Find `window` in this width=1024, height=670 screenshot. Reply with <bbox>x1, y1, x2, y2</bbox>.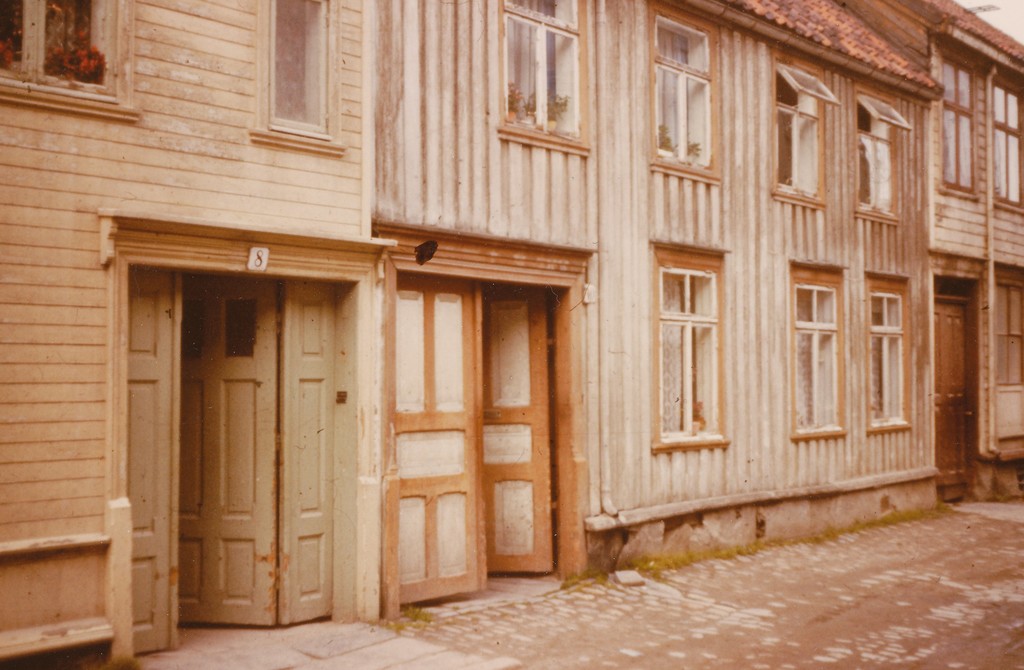
<bbox>649, 65, 715, 167</bbox>.
